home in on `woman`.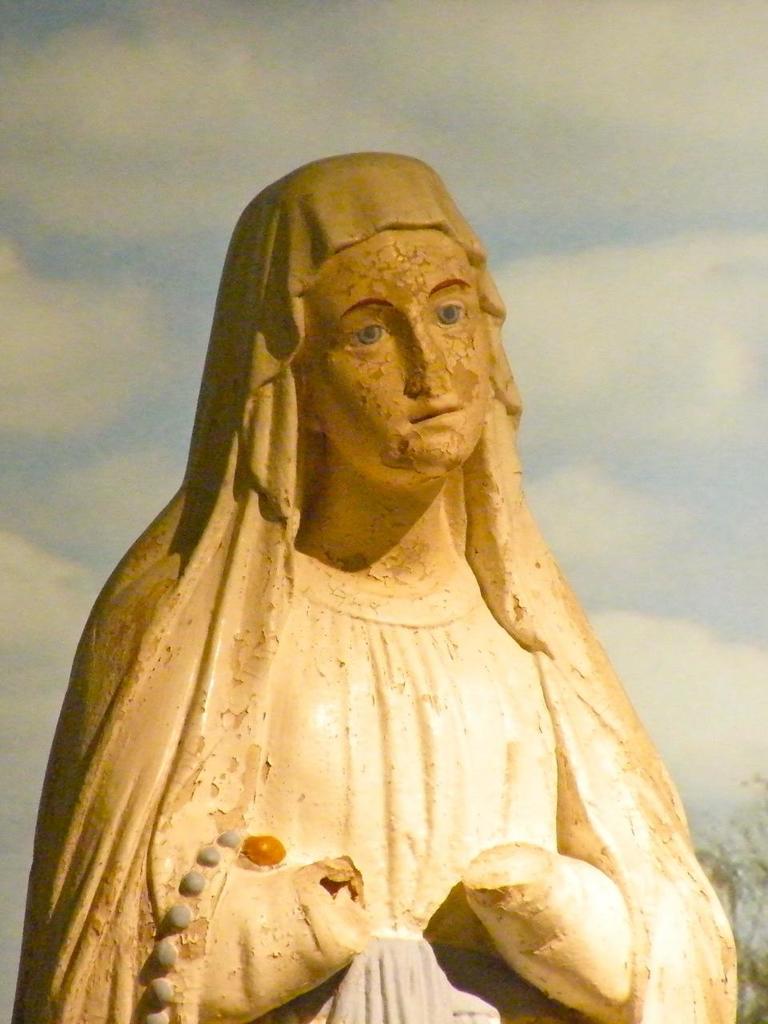
Homed in at [22, 128, 760, 1017].
